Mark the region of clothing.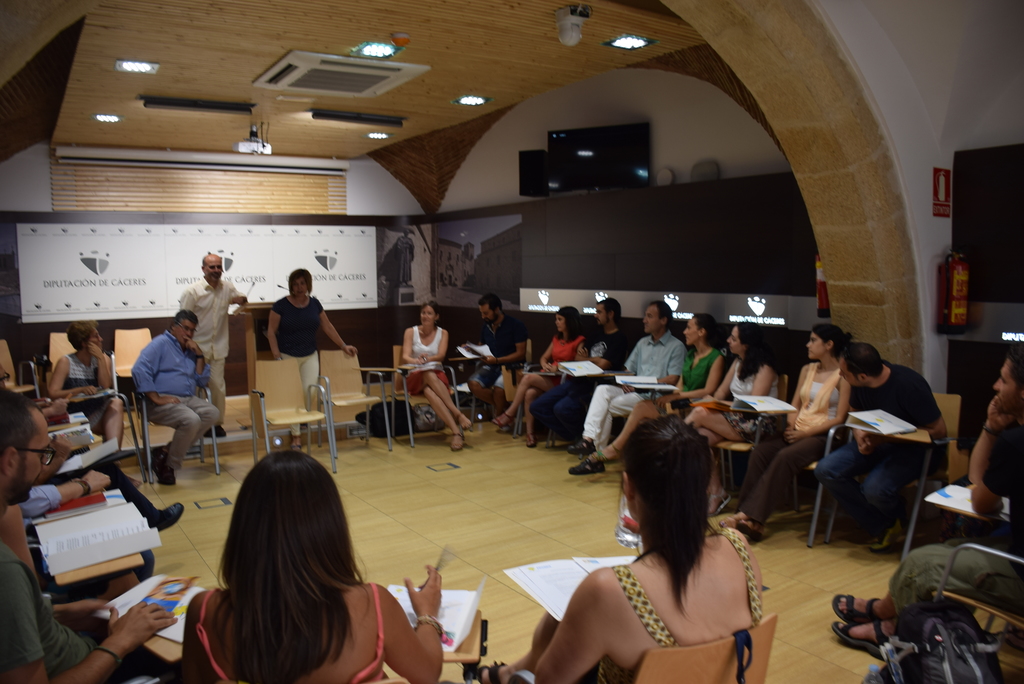
Region: 704, 362, 793, 449.
